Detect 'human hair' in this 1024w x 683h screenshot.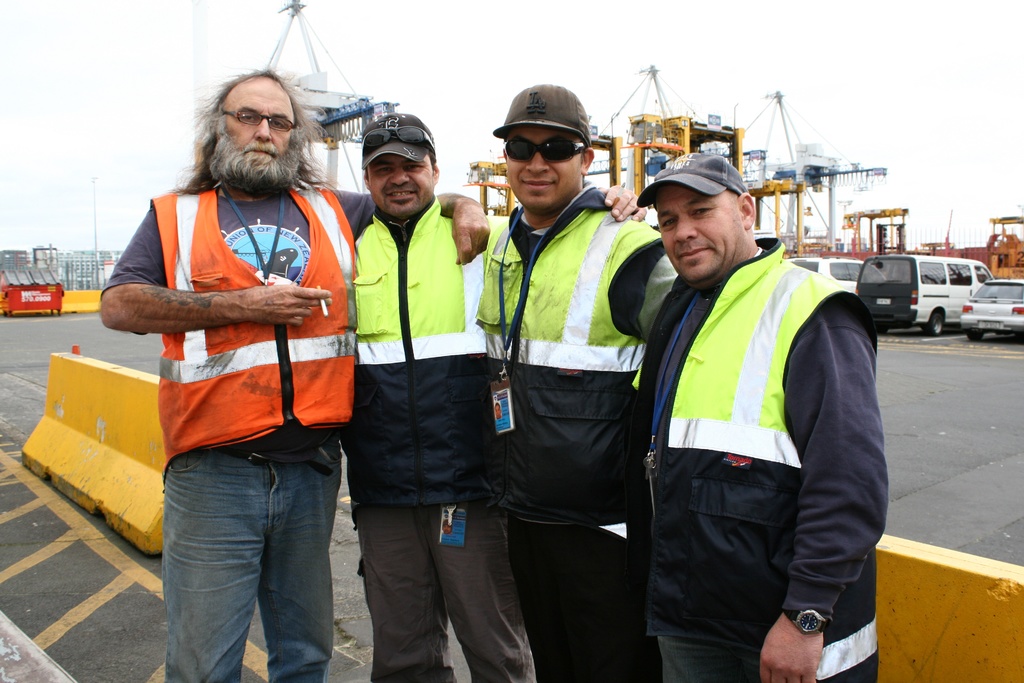
Detection: (184, 73, 311, 206).
